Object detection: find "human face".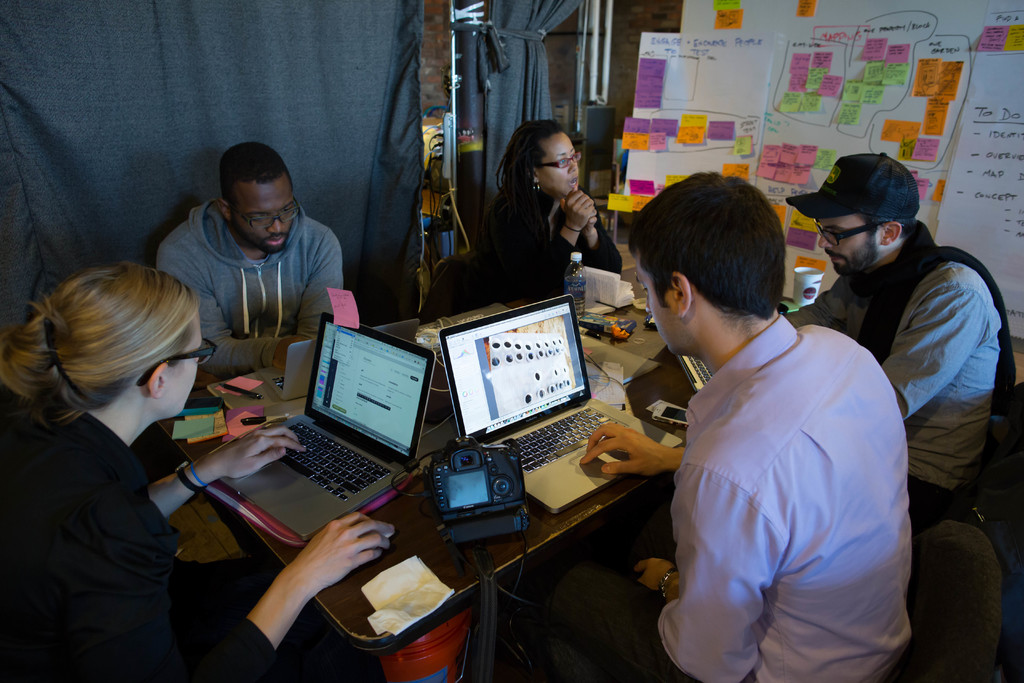
Rect(639, 252, 682, 347).
